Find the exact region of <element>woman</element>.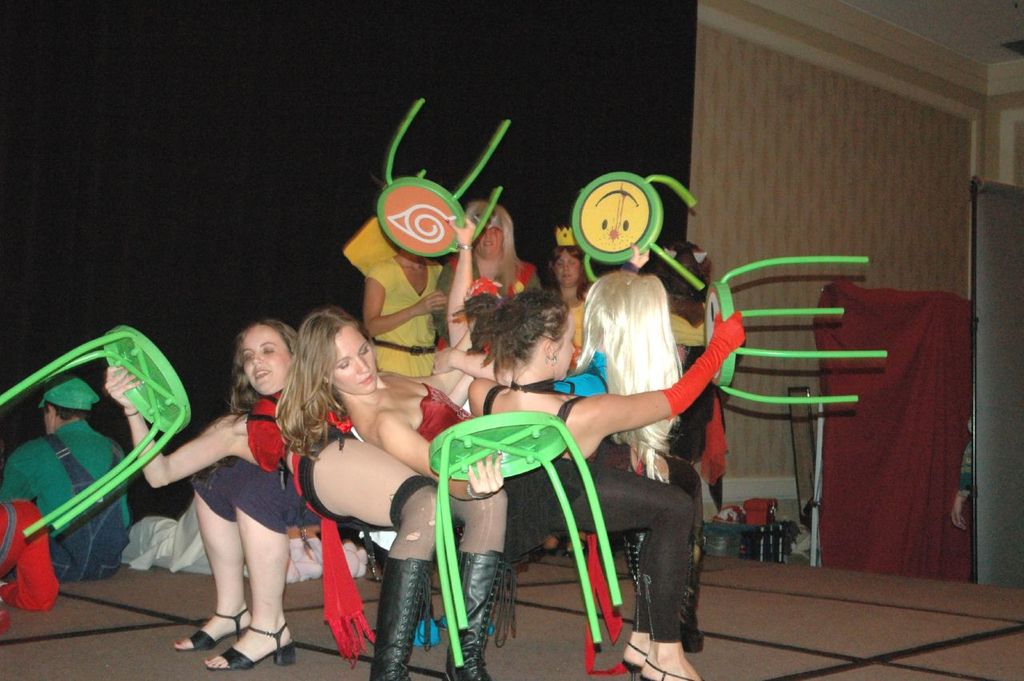
Exact region: <bbox>538, 228, 596, 325</bbox>.
